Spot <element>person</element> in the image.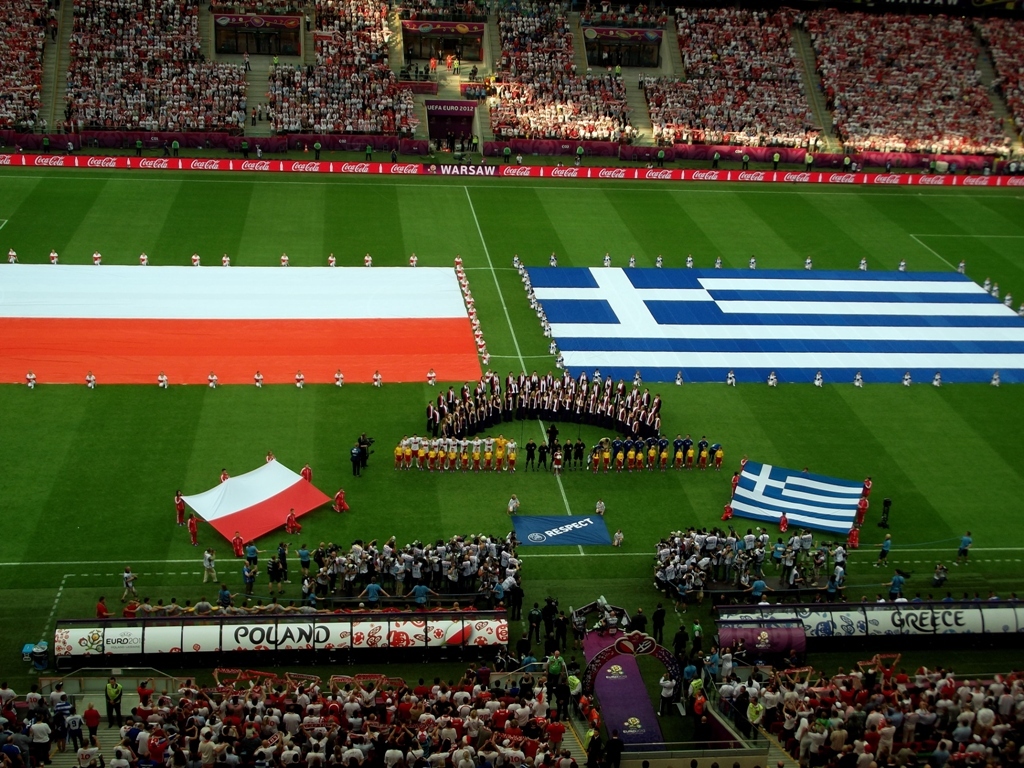
<element>person</element> found at (280, 510, 303, 530).
